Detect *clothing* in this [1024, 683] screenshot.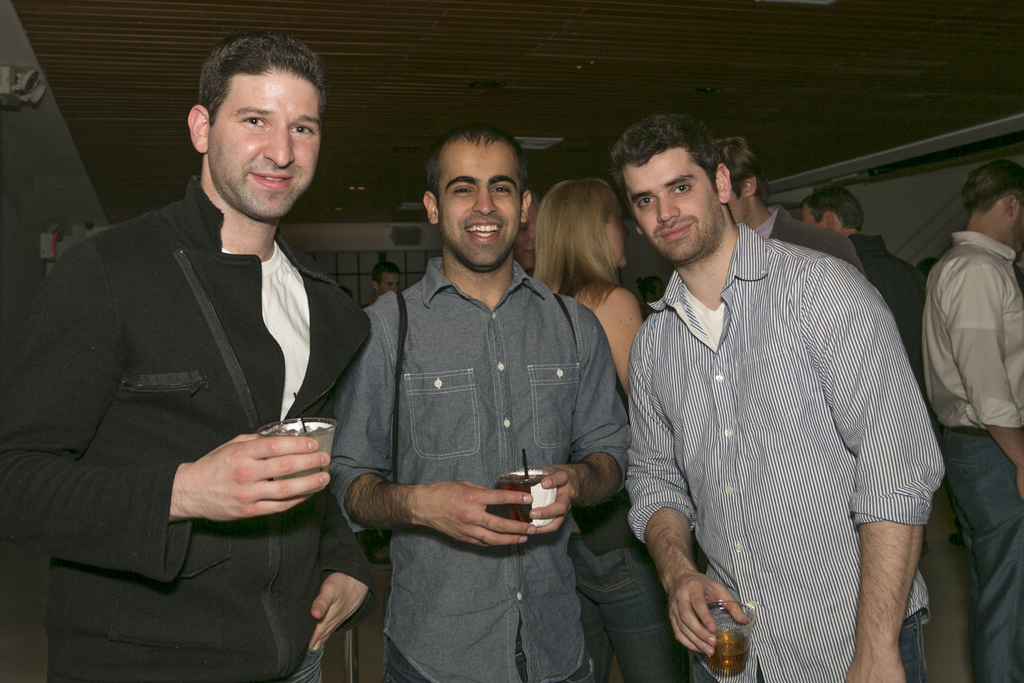
Detection: (x1=616, y1=197, x2=941, y2=682).
